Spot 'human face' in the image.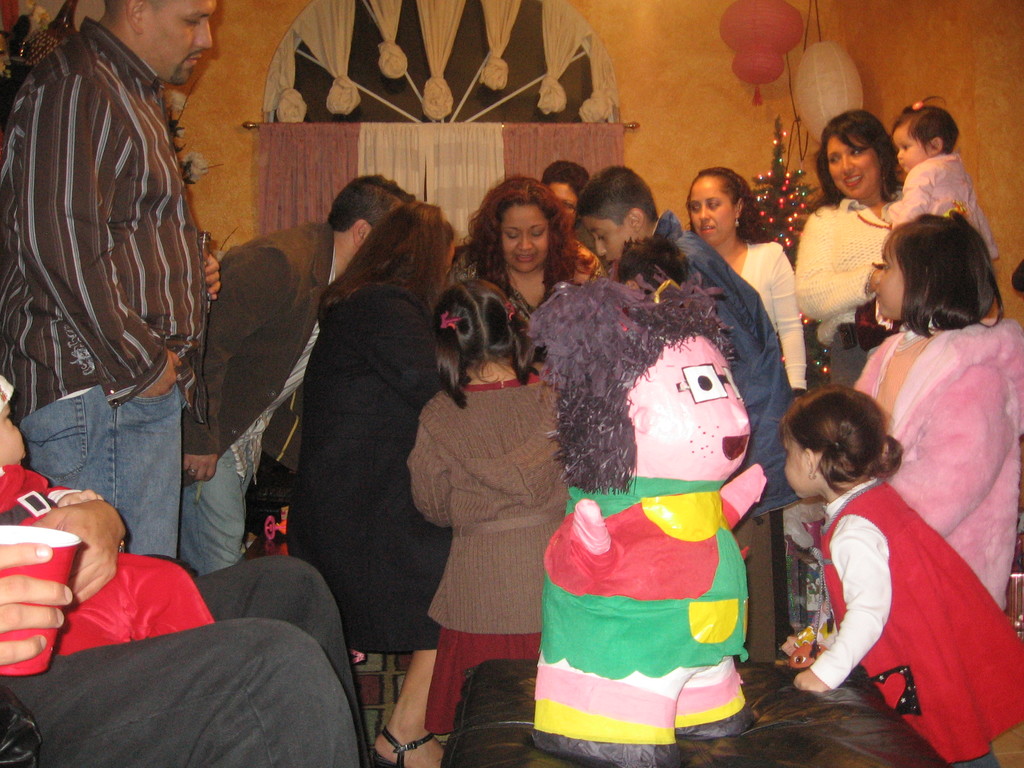
'human face' found at left=140, top=0, right=211, bottom=88.
